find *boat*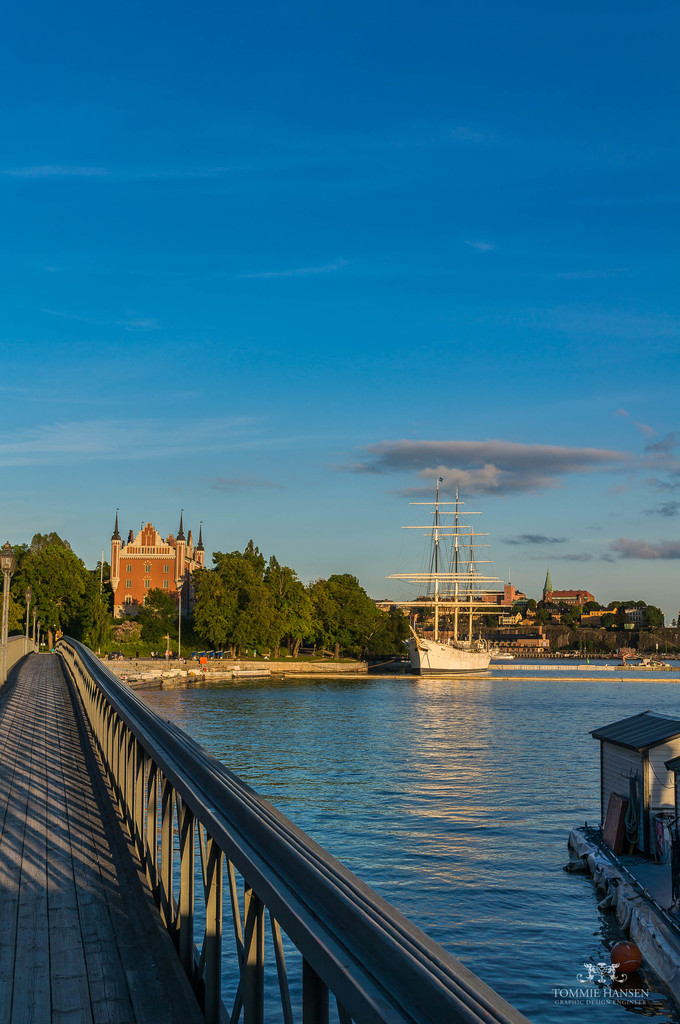
locate(380, 475, 507, 676)
